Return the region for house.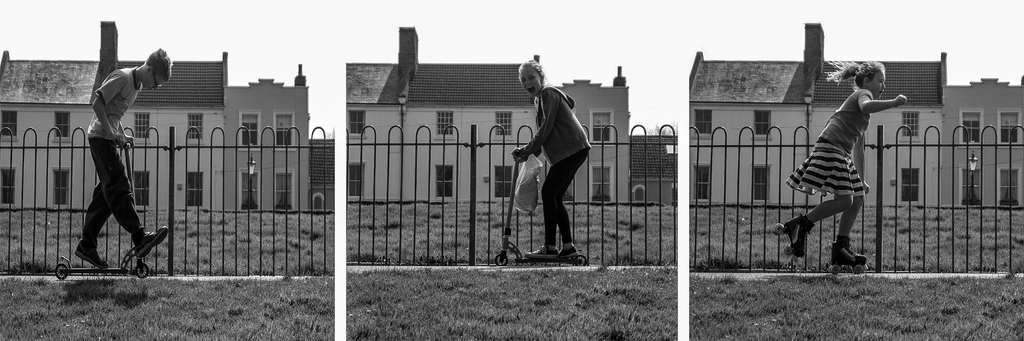
(x1=698, y1=22, x2=947, y2=207).
